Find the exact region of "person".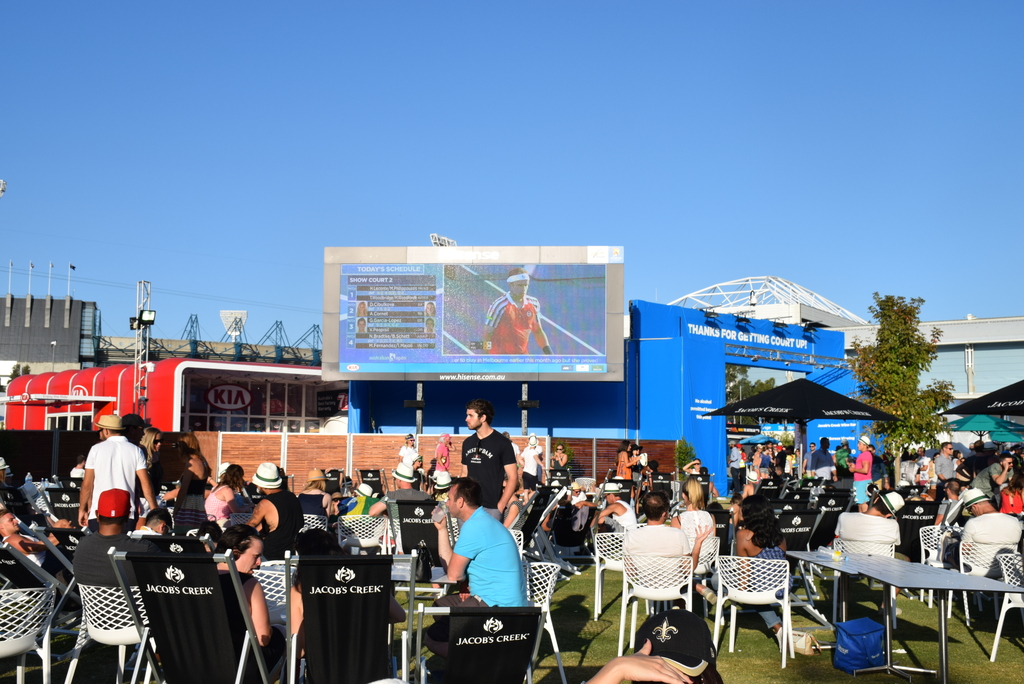
Exact region: region(0, 511, 81, 594).
